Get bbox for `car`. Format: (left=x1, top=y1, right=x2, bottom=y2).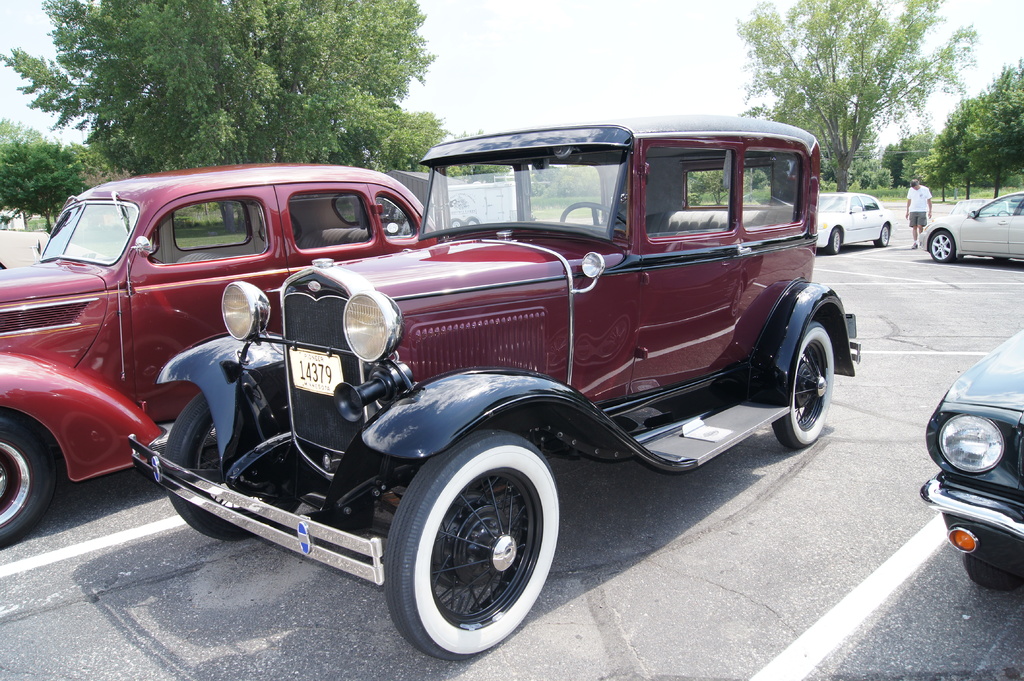
(left=814, top=191, right=893, bottom=254).
